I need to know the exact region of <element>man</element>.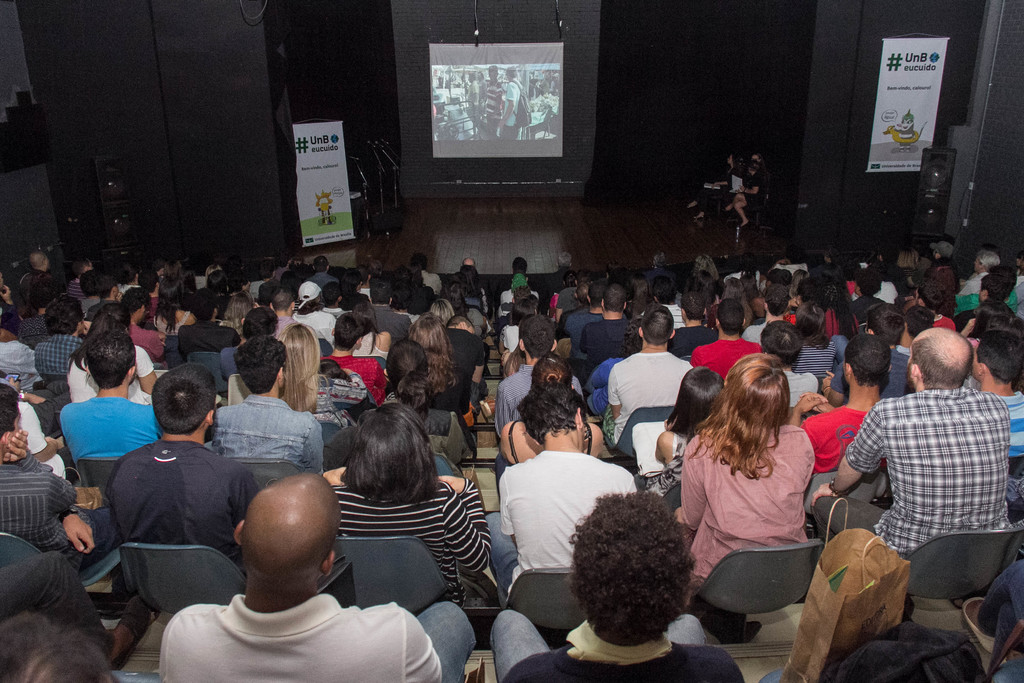
Region: [463,72,481,136].
